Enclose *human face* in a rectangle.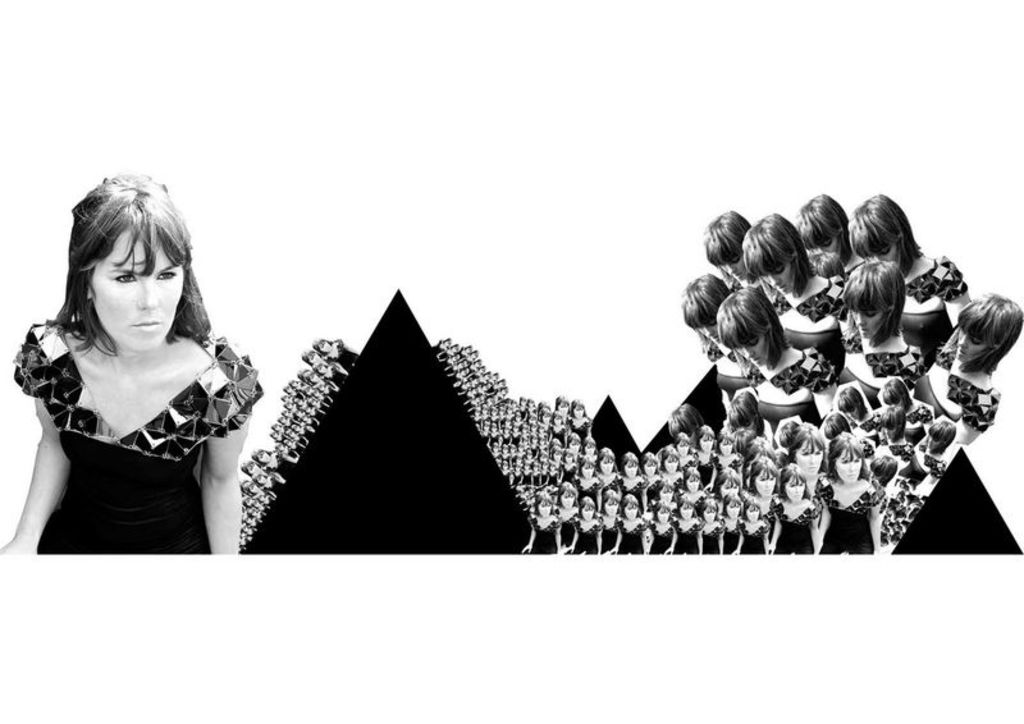
623/460/635/476.
